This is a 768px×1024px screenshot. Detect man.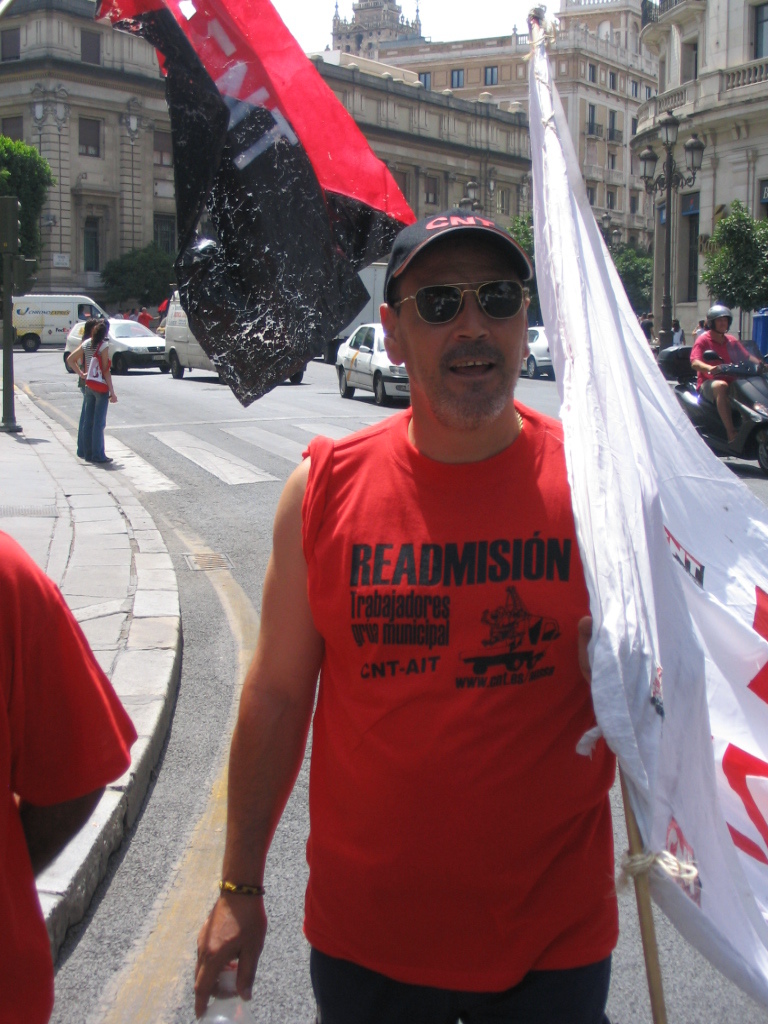
(642, 310, 656, 342).
